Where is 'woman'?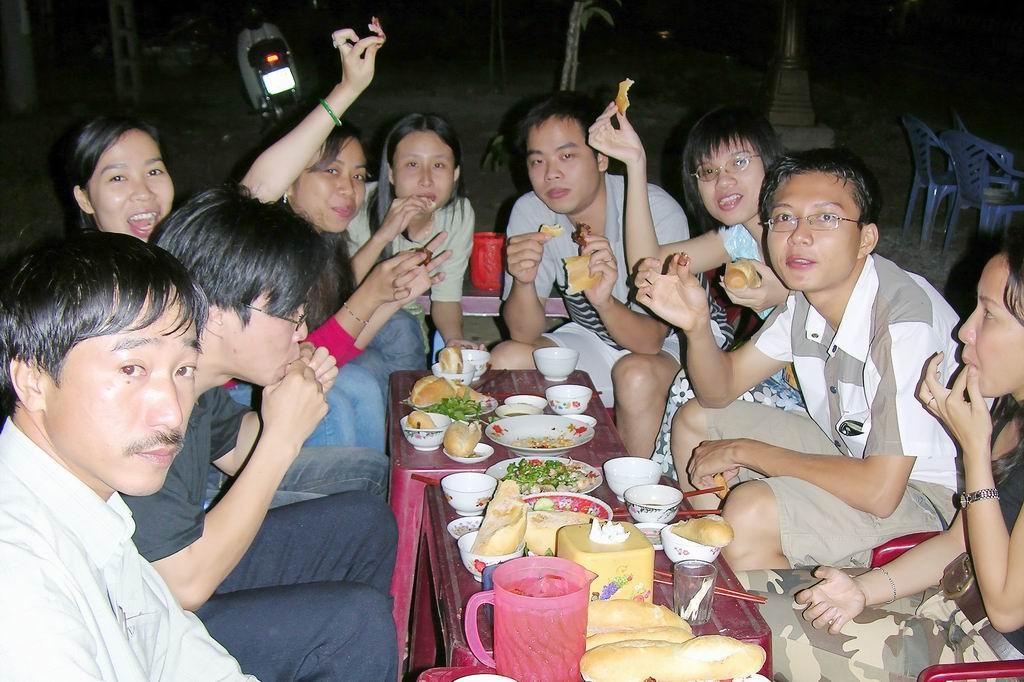
(left=69, top=23, right=386, bottom=249).
